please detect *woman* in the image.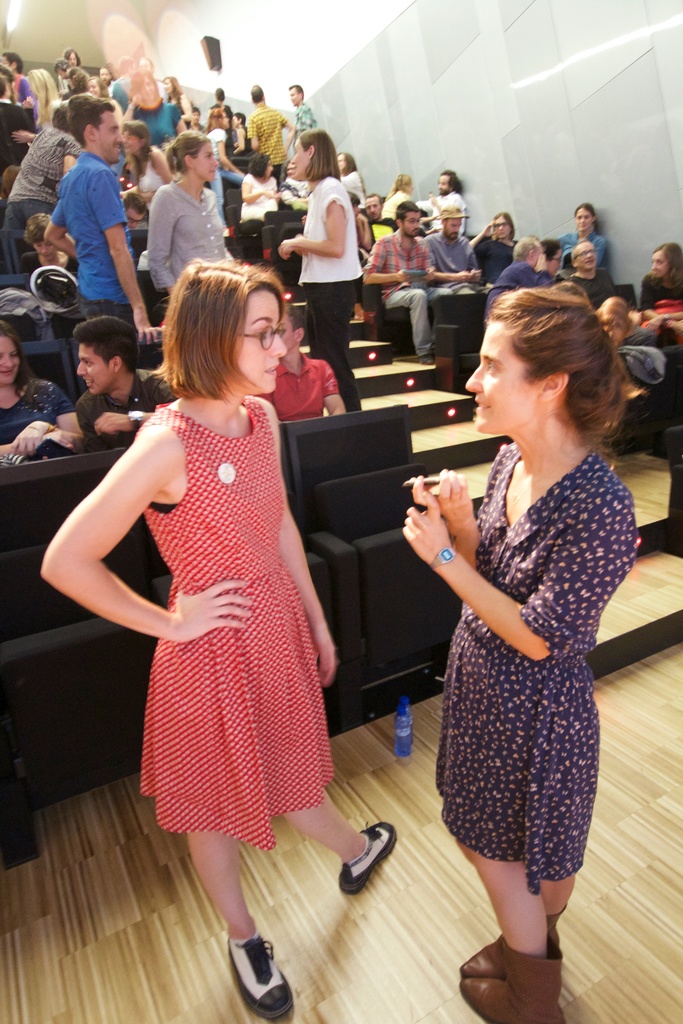
292/122/360/410.
